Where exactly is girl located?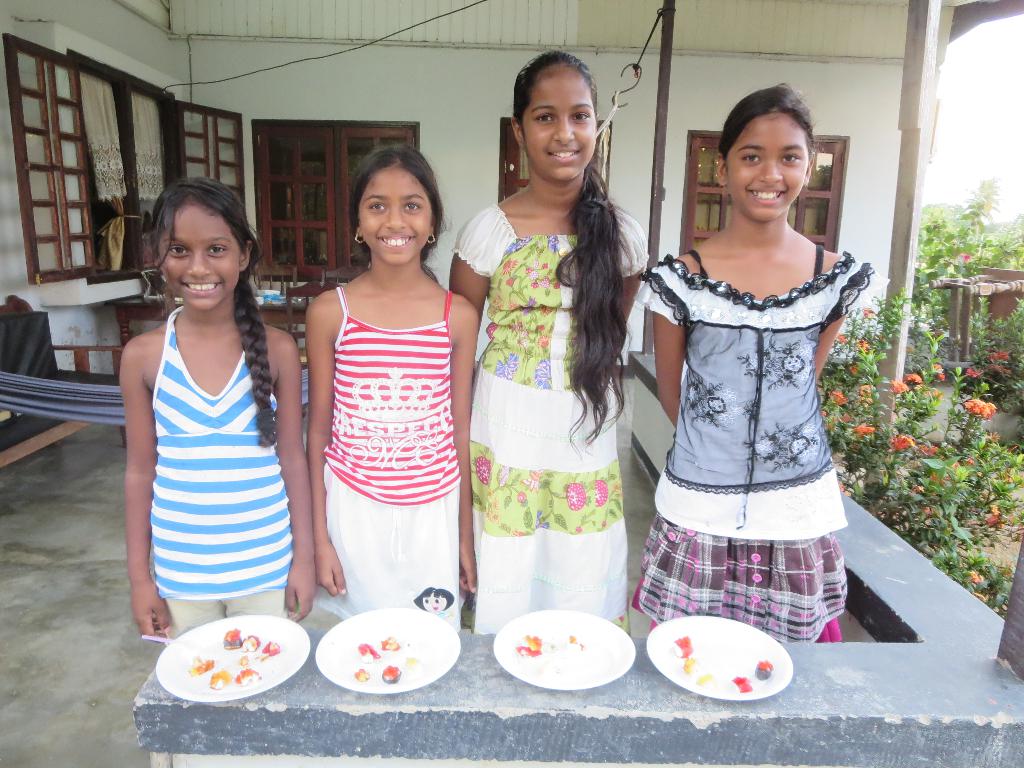
Its bounding box is 448,44,649,636.
